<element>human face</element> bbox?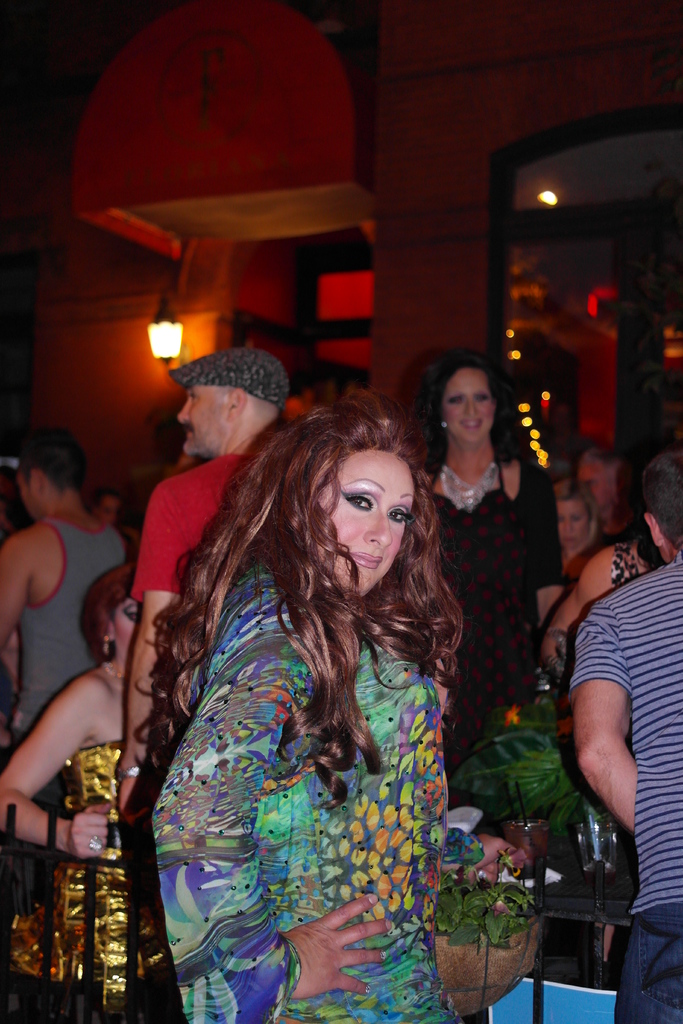
(left=573, top=460, right=614, bottom=512)
